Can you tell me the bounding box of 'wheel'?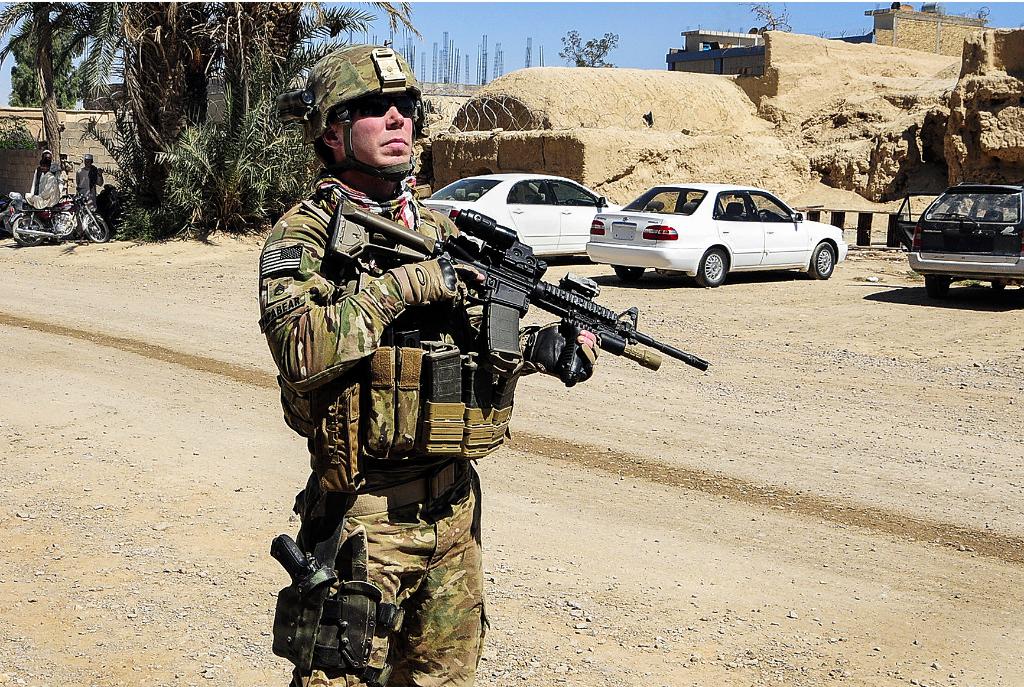
(757,209,772,222).
